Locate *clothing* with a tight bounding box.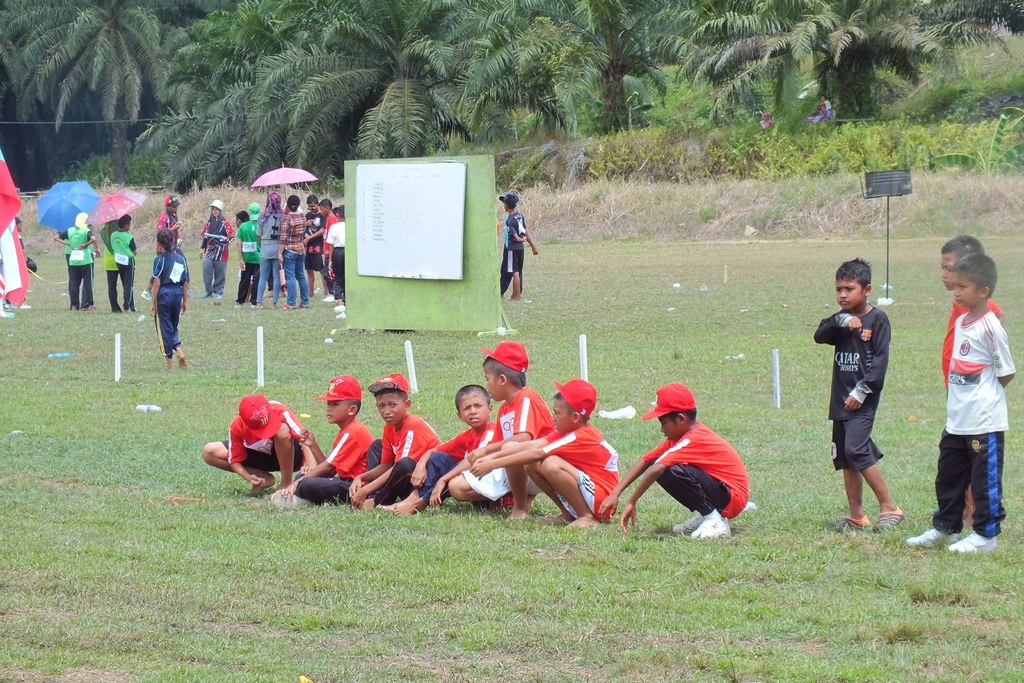
292/418/378/509.
